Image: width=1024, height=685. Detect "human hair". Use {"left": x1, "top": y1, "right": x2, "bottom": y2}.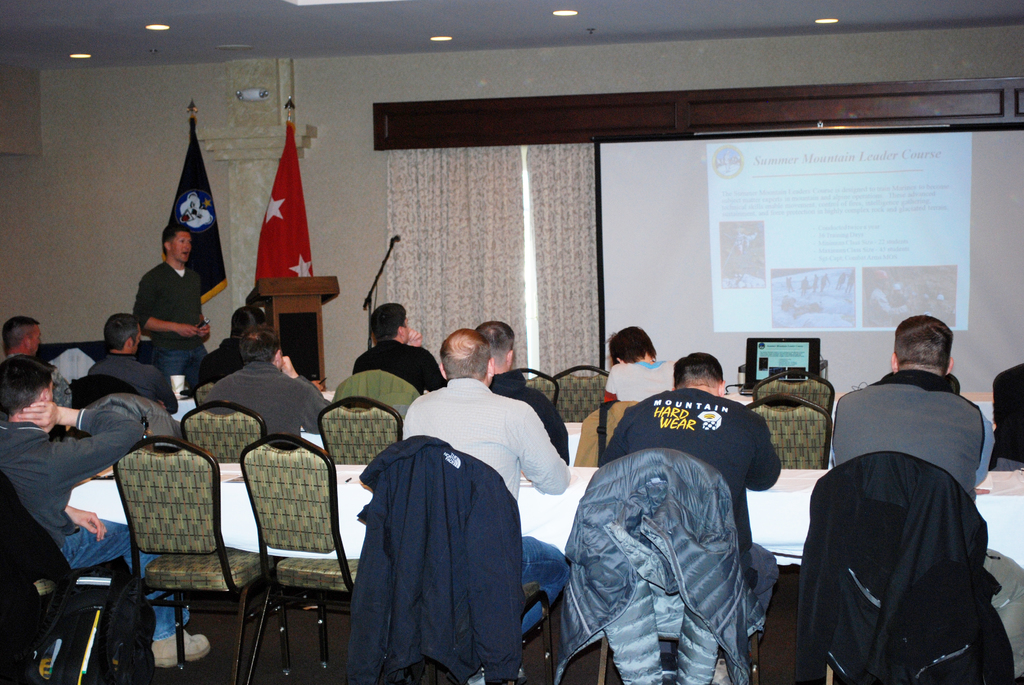
{"left": 0, "top": 354, "right": 58, "bottom": 418}.
